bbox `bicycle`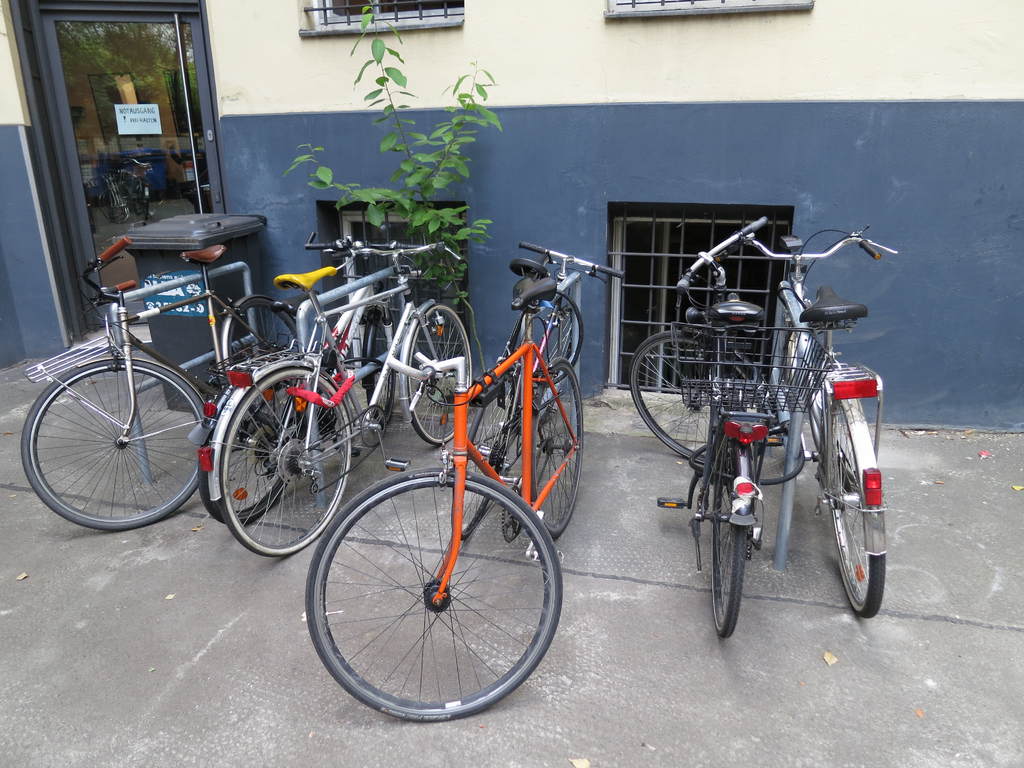
Rect(716, 230, 900, 619)
